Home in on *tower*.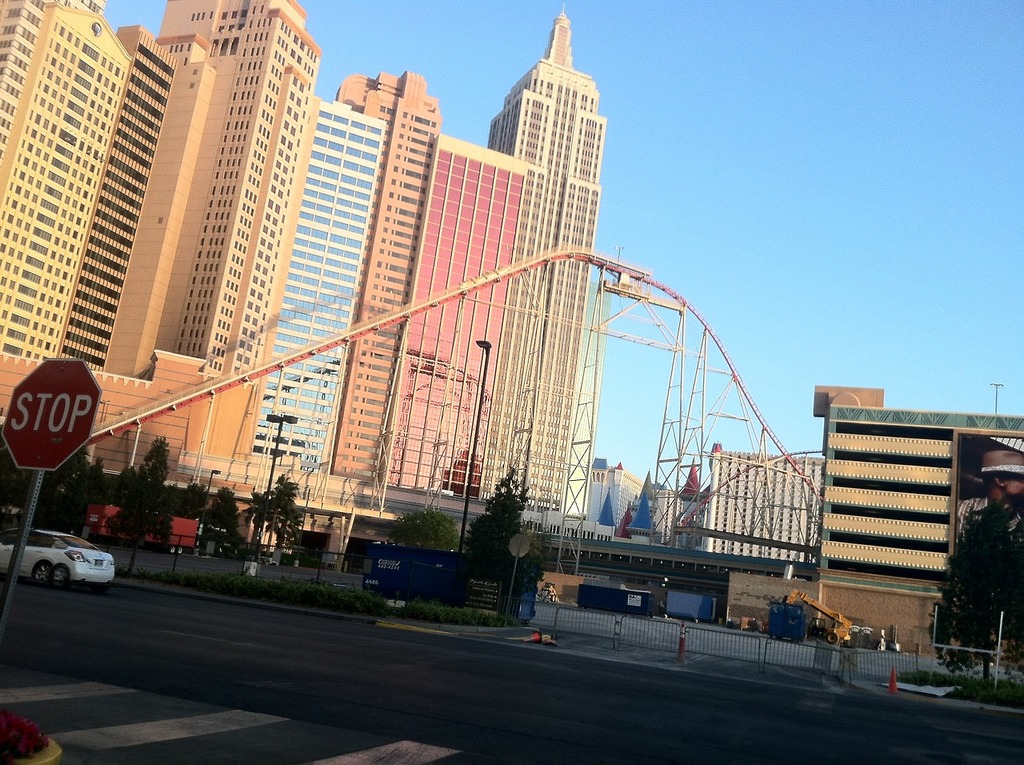
Homed in at Rect(377, 131, 530, 495).
